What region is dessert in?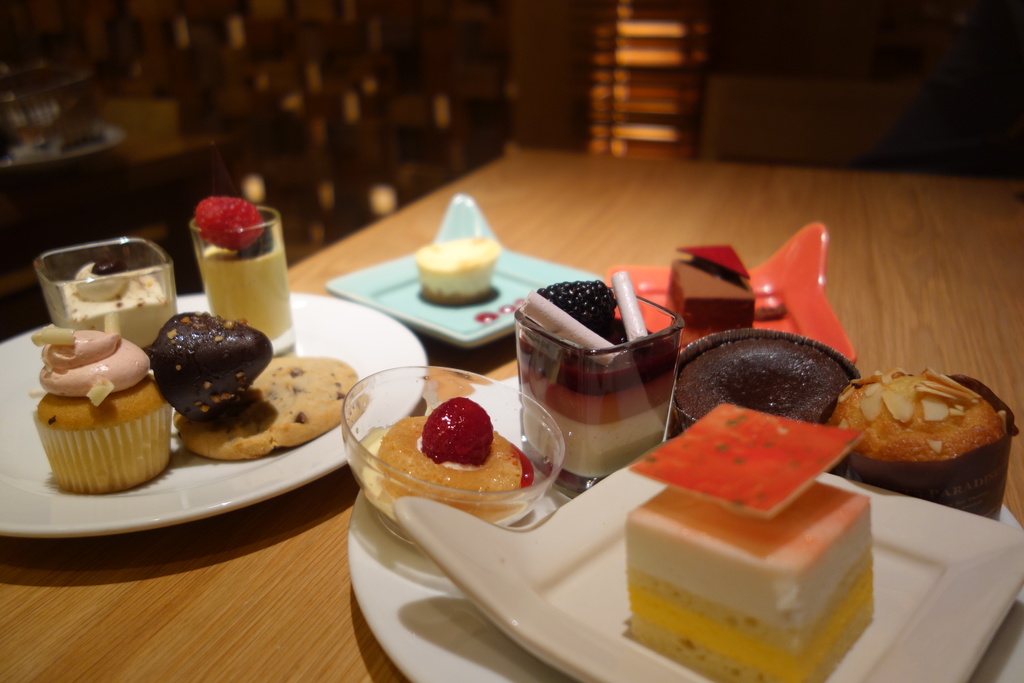
<box>140,309,281,419</box>.
